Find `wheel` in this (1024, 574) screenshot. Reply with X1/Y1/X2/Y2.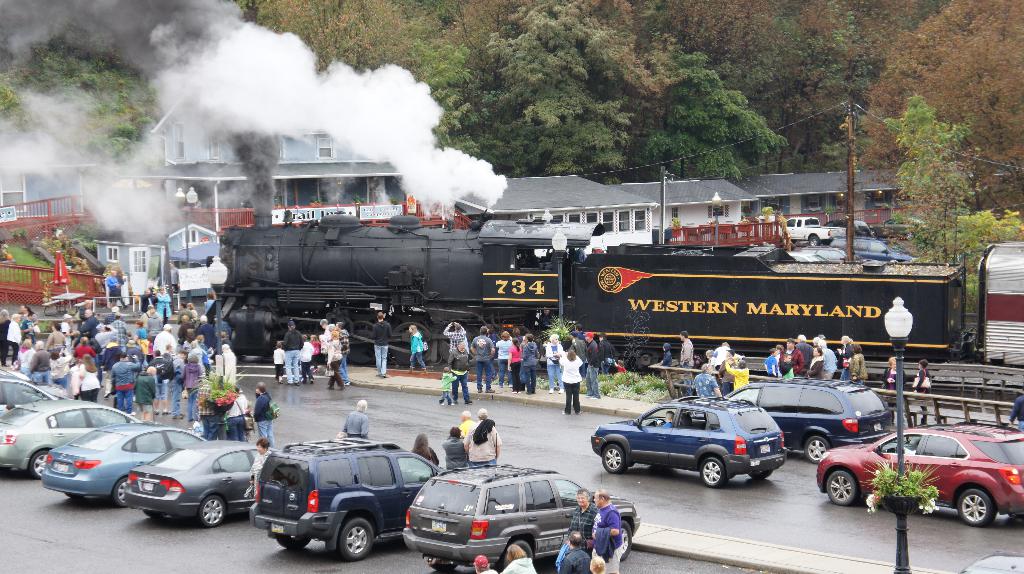
826/468/859/506.
